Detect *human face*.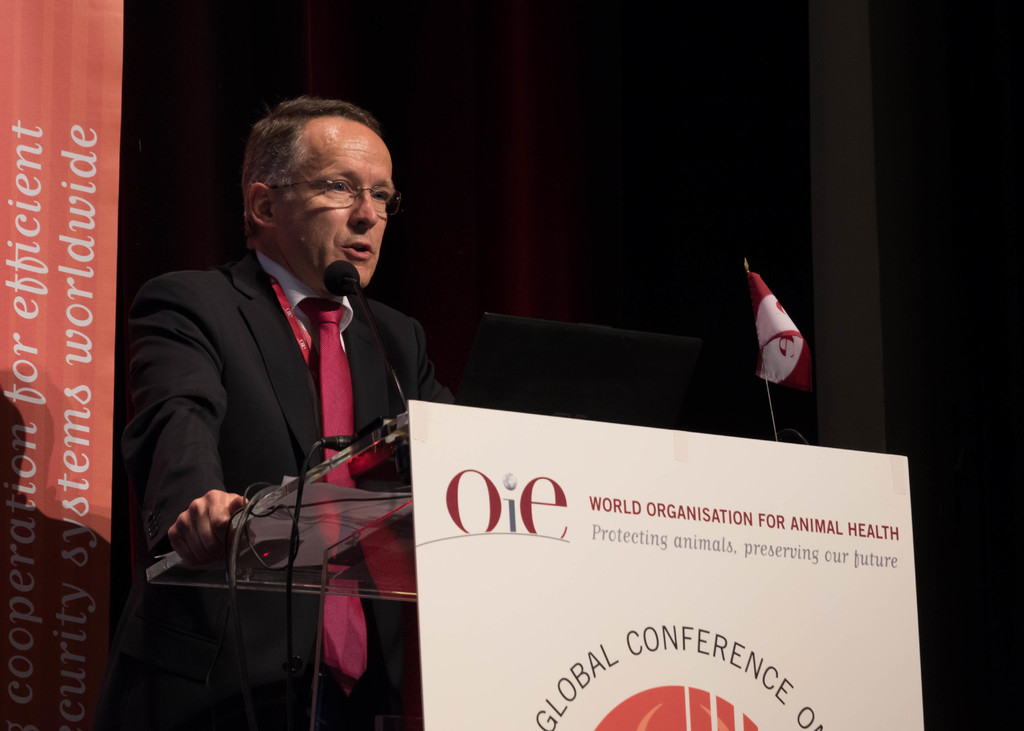
Detected at [275, 112, 402, 298].
